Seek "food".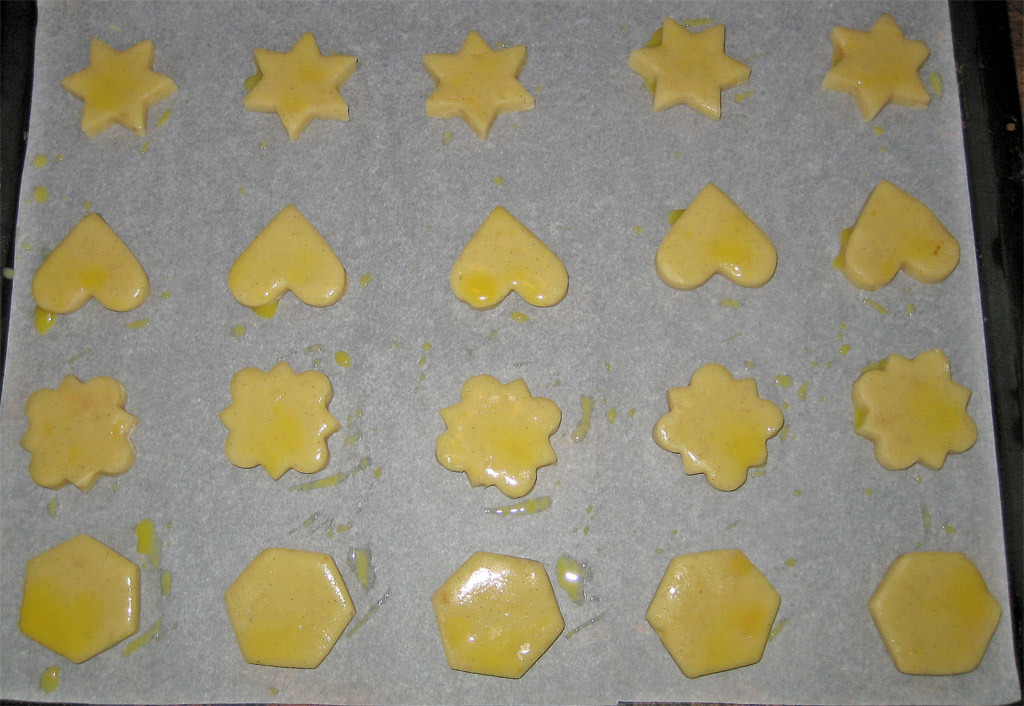
x1=426 y1=546 x2=578 y2=674.
